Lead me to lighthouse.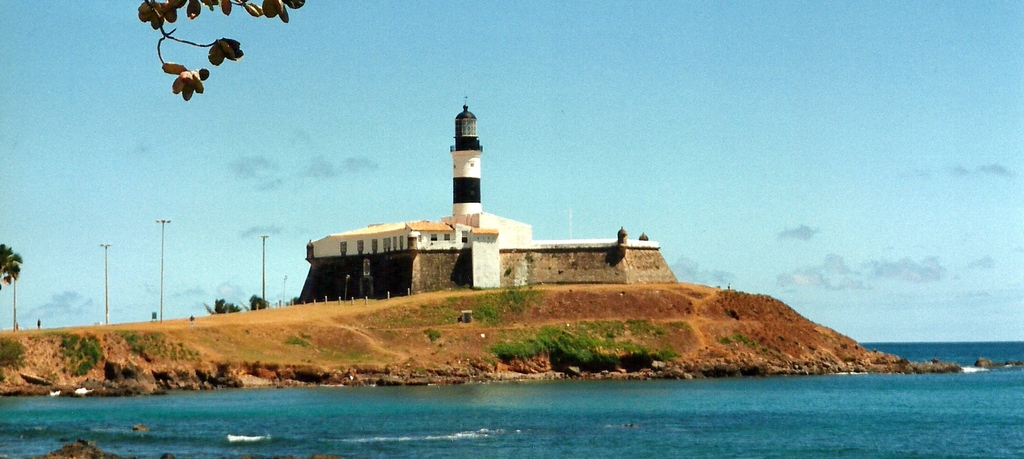
Lead to (x1=355, y1=103, x2=532, y2=283).
